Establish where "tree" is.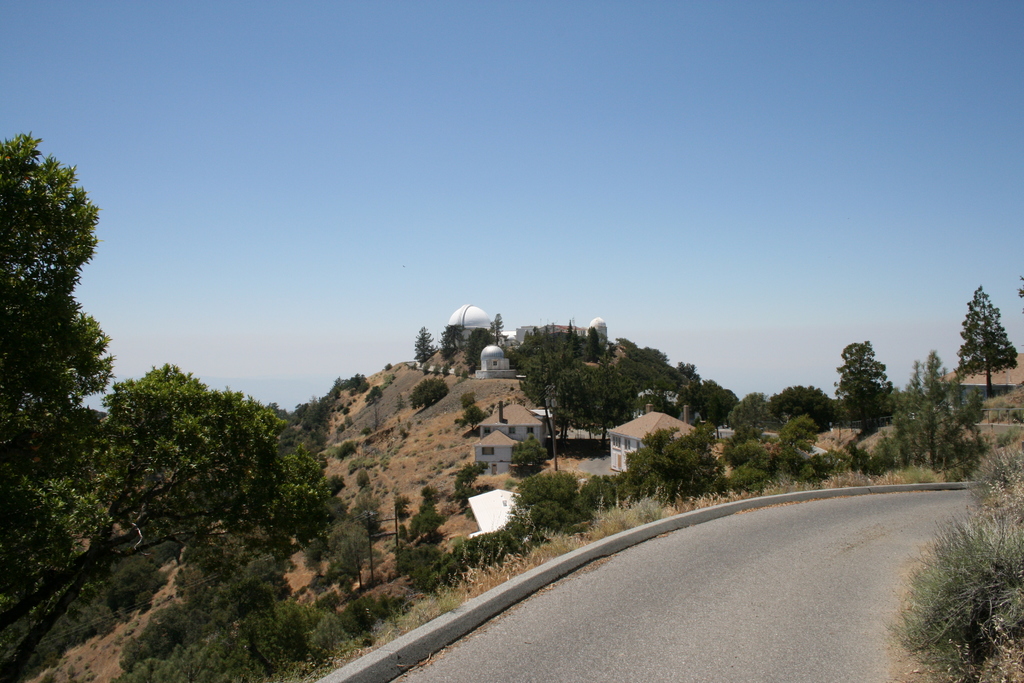
Established at {"left": 842, "top": 337, "right": 891, "bottom": 442}.
